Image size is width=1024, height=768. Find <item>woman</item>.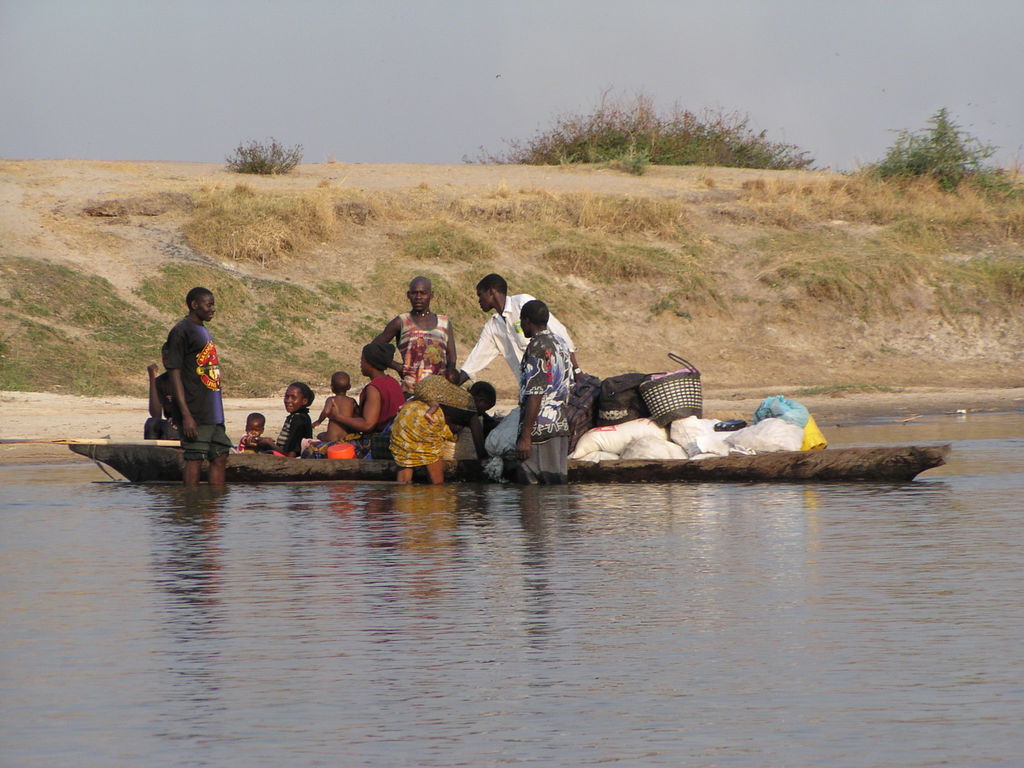
l=305, t=342, r=406, b=457.
